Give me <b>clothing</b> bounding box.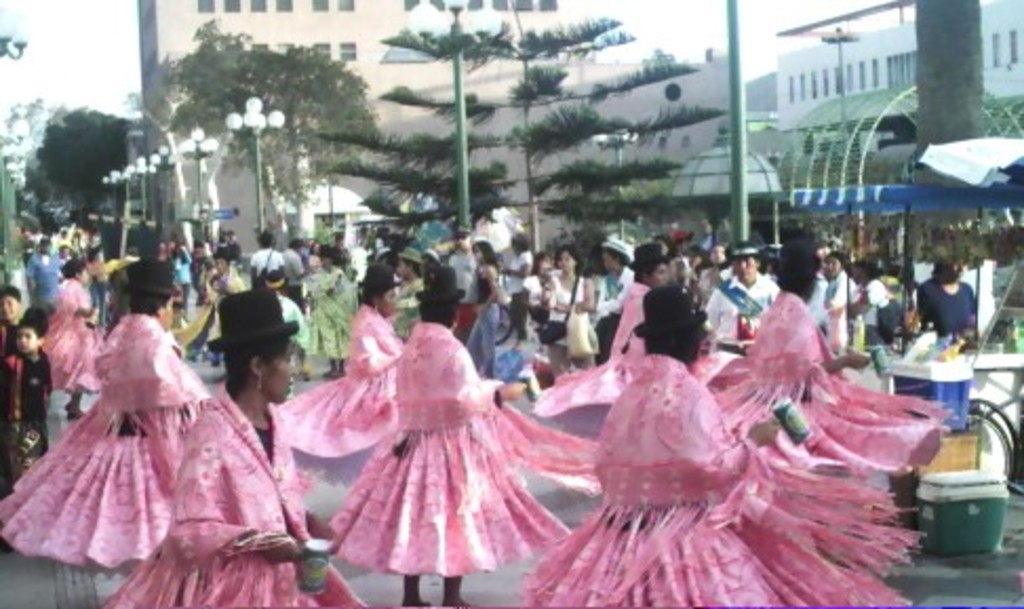
region(506, 244, 539, 329).
